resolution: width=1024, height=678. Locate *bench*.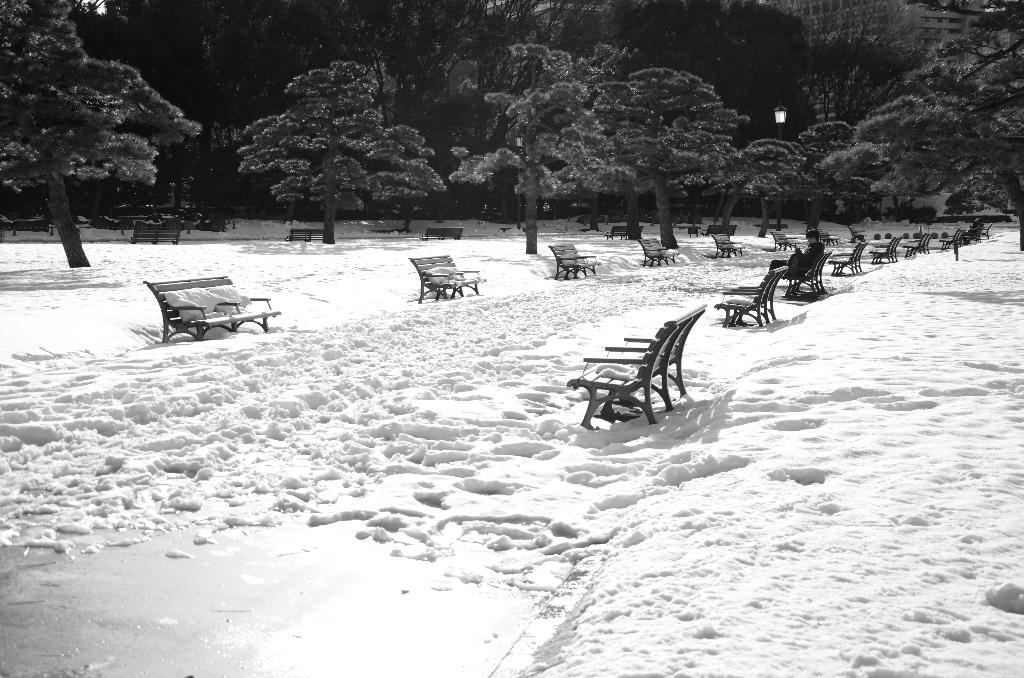
box(827, 239, 867, 278).
